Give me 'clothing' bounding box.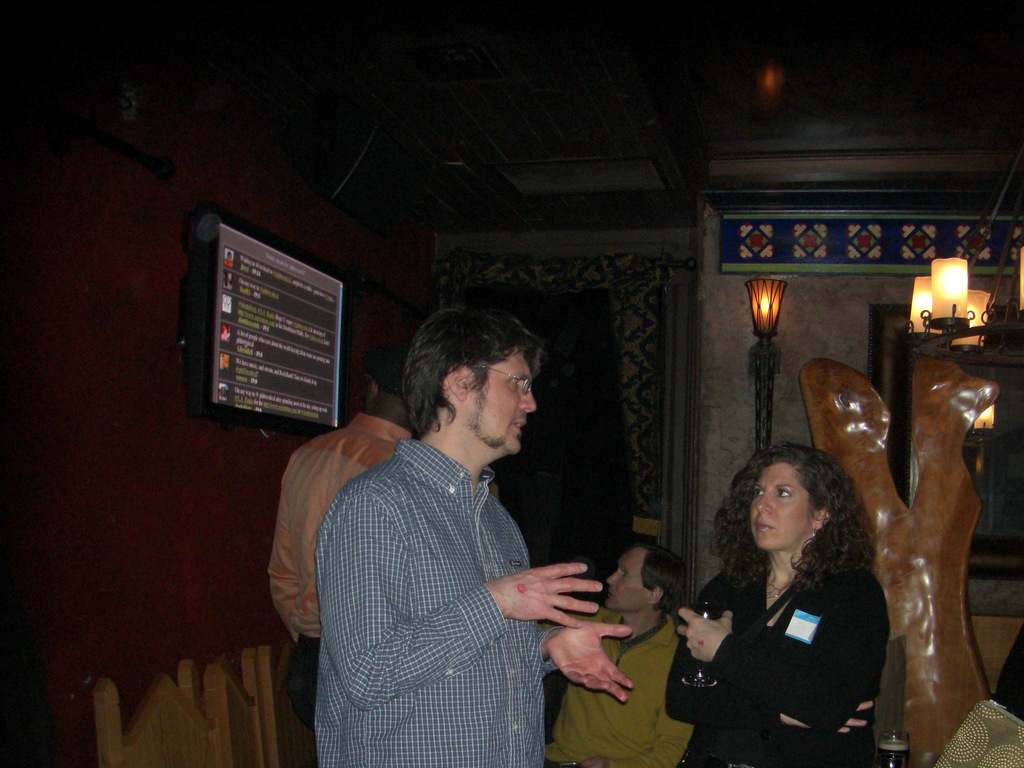
BBox(545, 607, 699, 765).
